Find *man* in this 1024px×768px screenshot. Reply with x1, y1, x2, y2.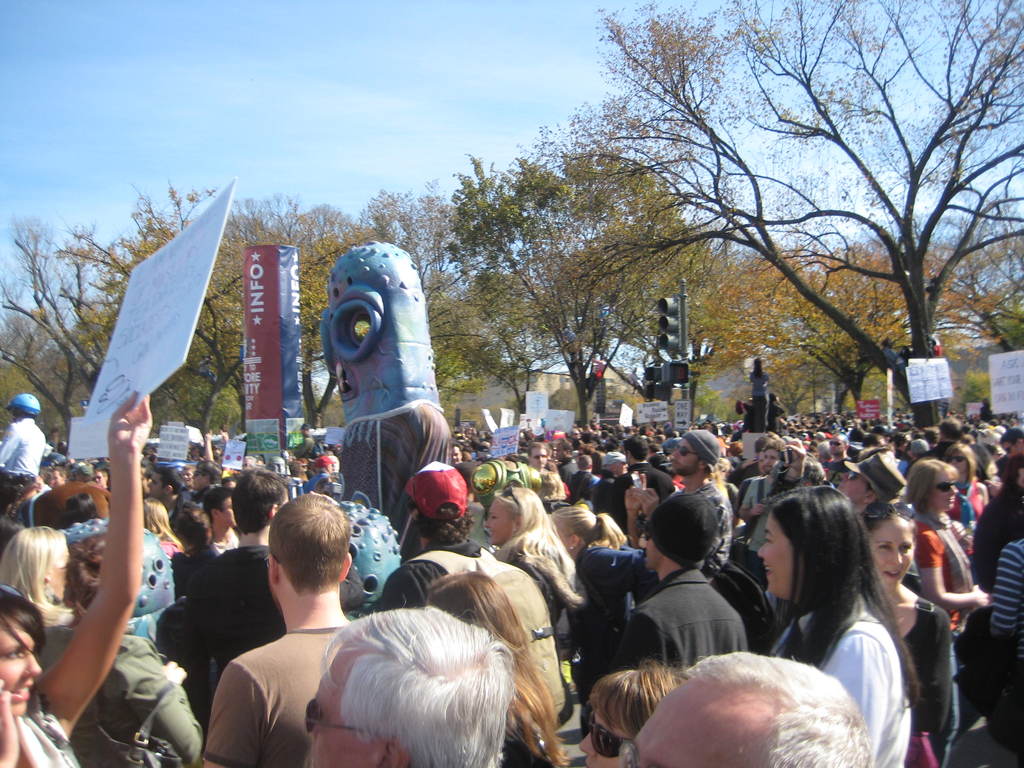
382, 456, 570, 741.
